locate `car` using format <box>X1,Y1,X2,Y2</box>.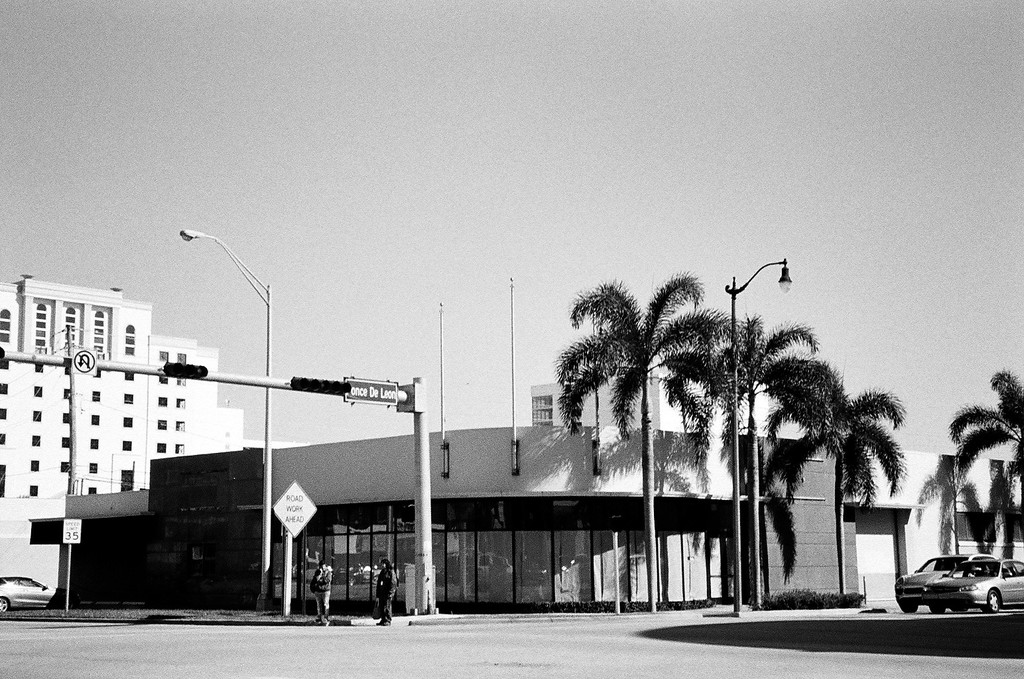
<box>0,570,54,617</box>.
